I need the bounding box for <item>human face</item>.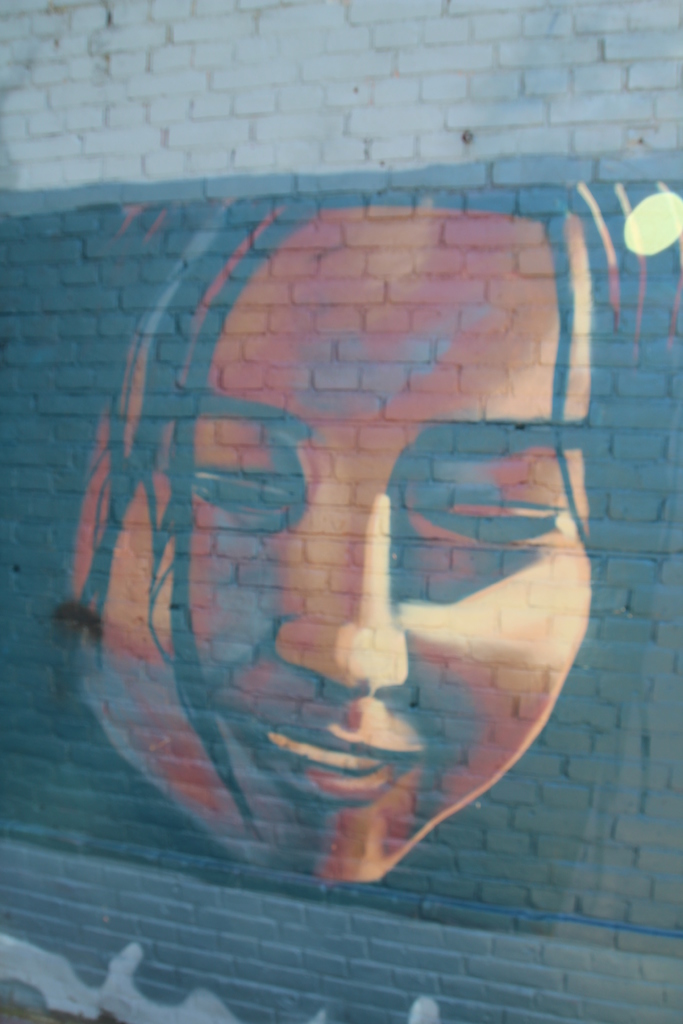
Here it is: 70/206/597/884.
